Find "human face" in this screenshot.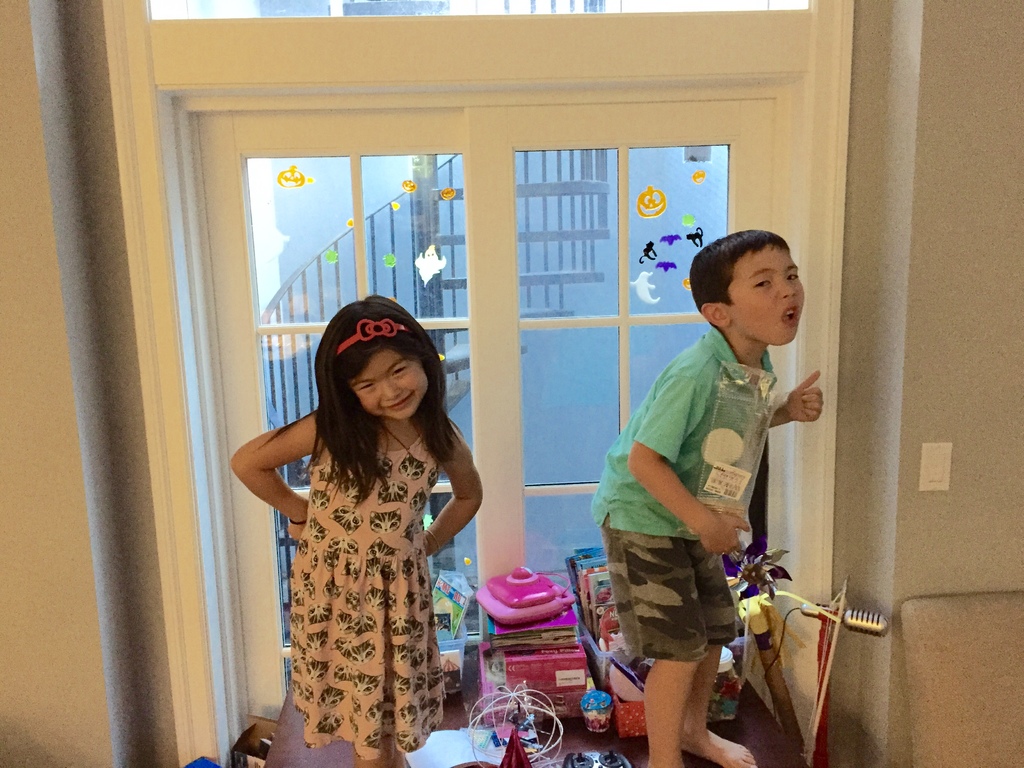
The bounding box for "human face" is [729,243,806,342].
